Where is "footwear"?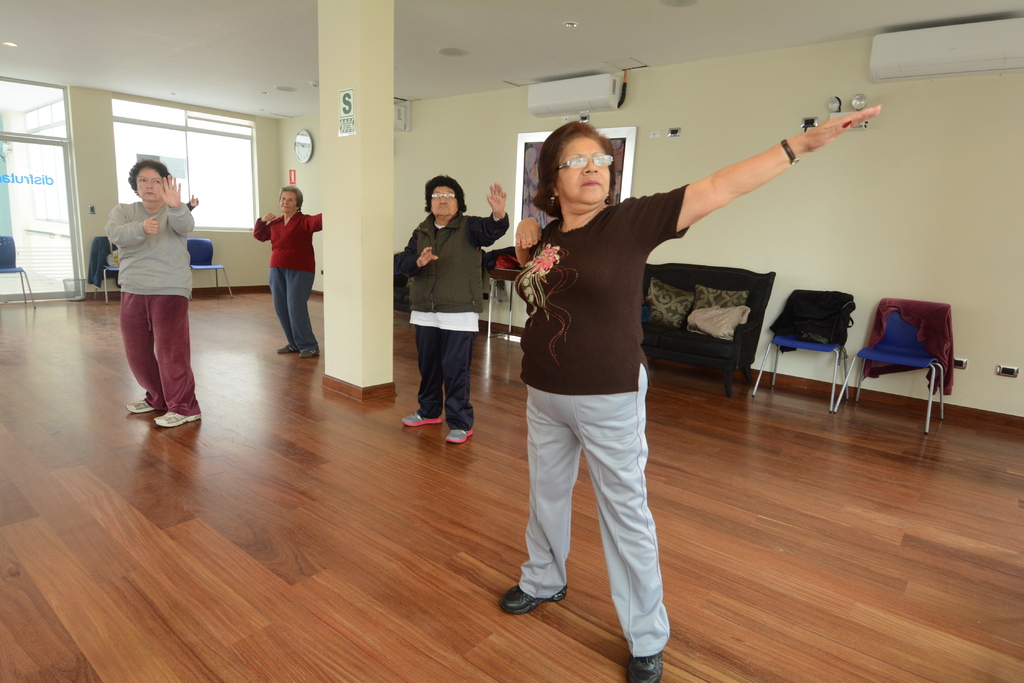
512/546/575/630.
